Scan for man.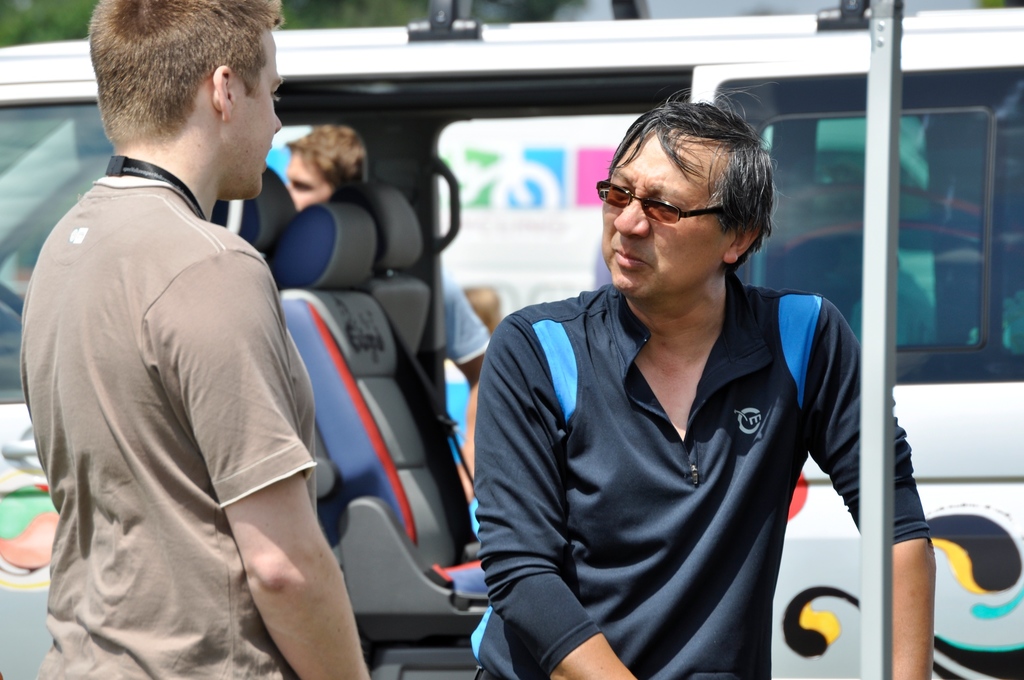
Scan result: <region>12, 0, 333, 679</region>.
